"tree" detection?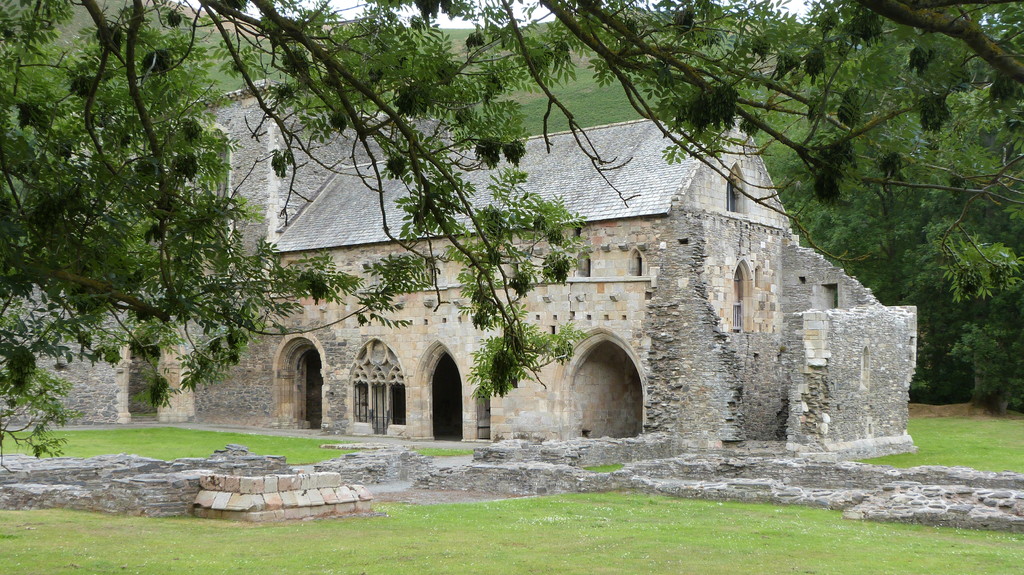
(left=258, top=0, right=506, bottom=283)
